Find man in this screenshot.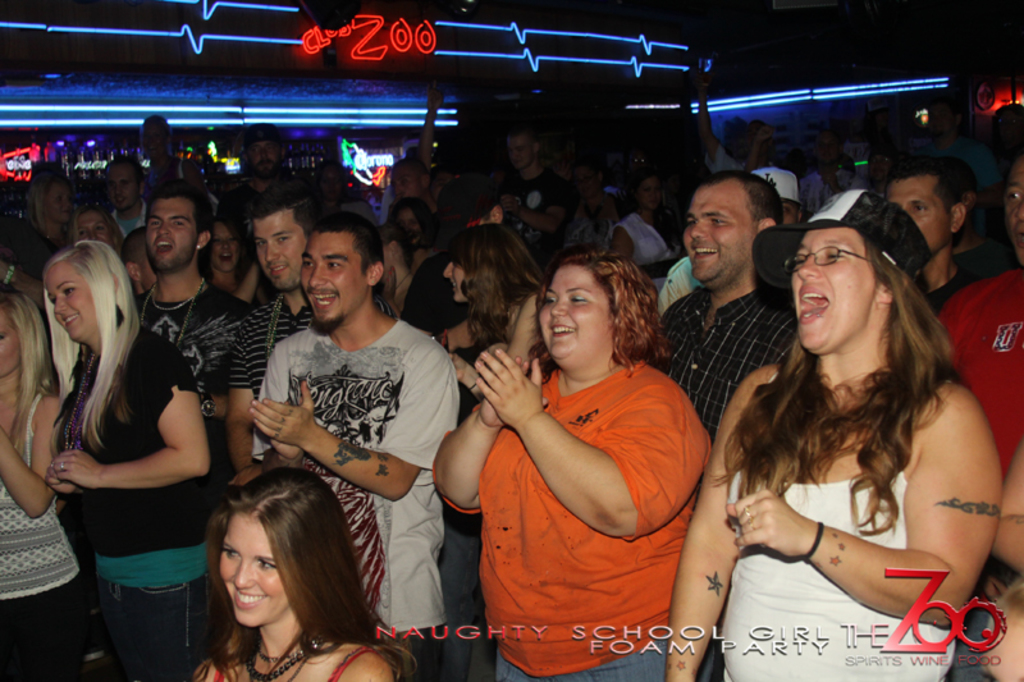
The bounding box for man is [x1=393, y1=226, x2=429, y2=358].
